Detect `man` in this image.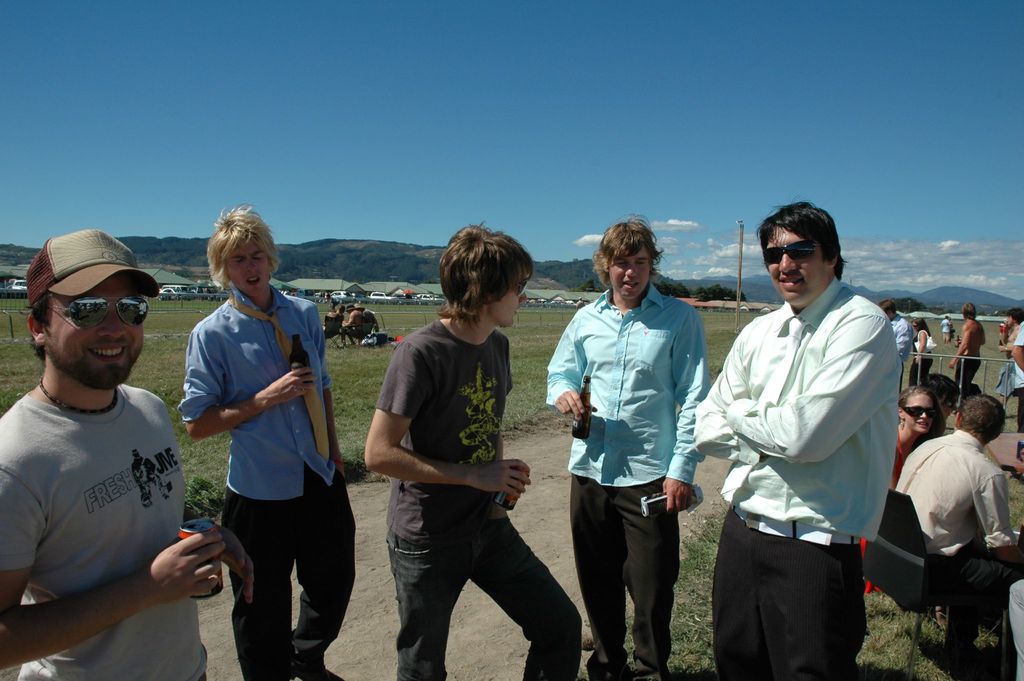
Detection: (left=326, top=292, right=341, bottom=309).
